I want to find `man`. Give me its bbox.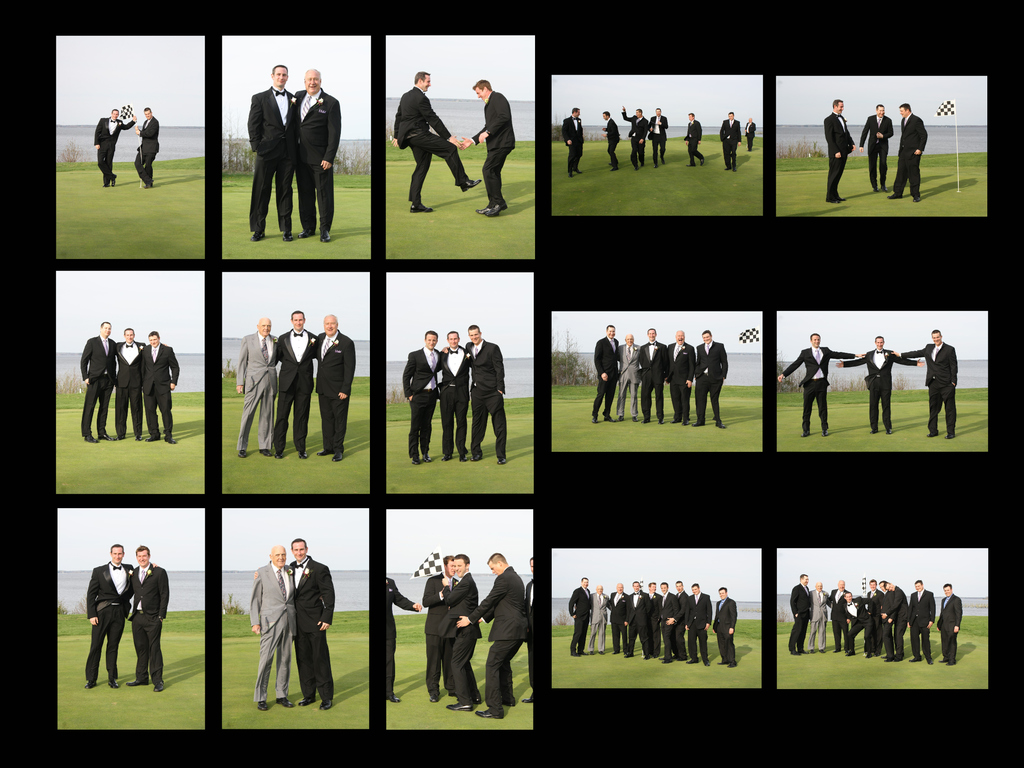
290, 67, 342, 244.
